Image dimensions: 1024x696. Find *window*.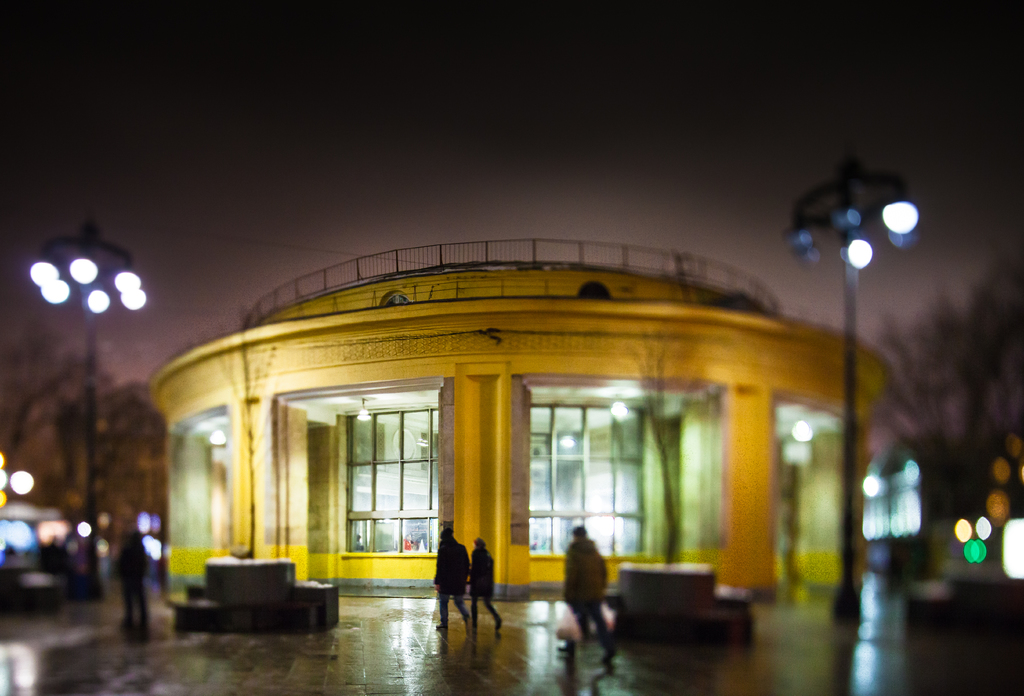
(left=529, top=405, right=643, bottom=560).
